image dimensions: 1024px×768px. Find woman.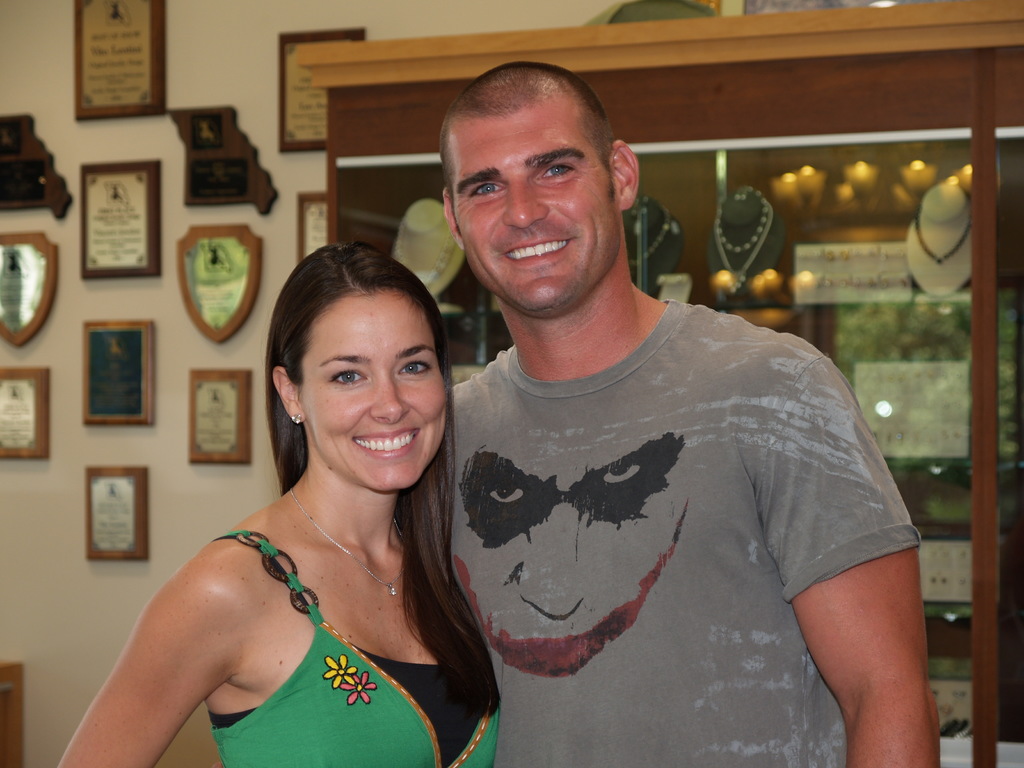
55, 236, 500, 767.
